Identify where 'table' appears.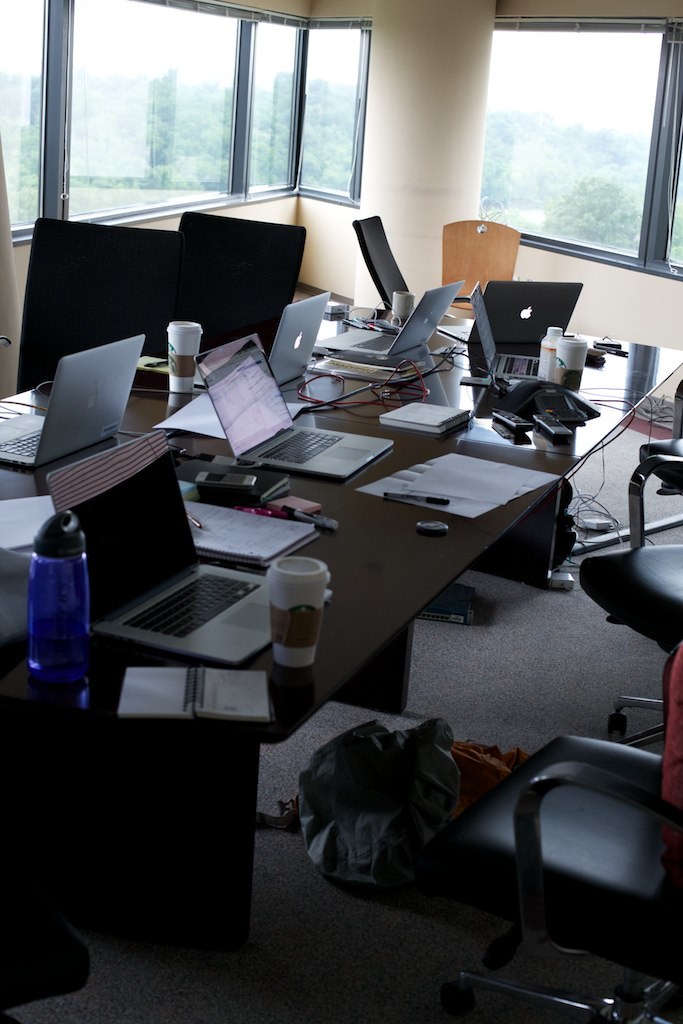
Appears at select_region(4, 291, 682, 593).
